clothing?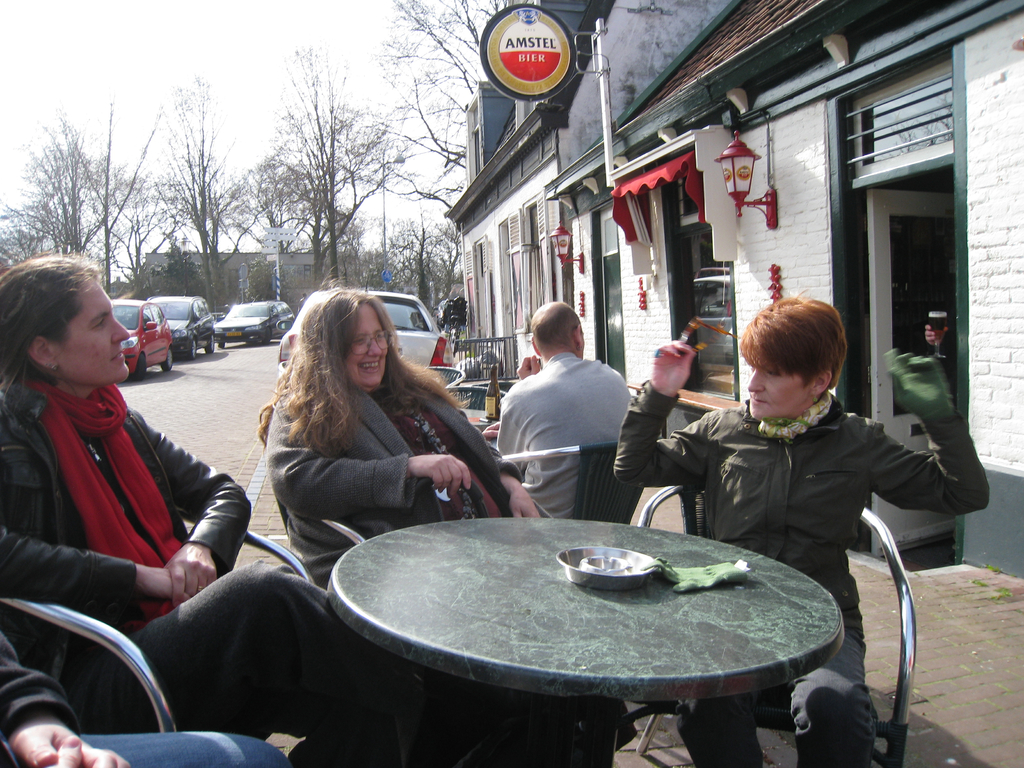
select_region(22, 728, 301, 766)
